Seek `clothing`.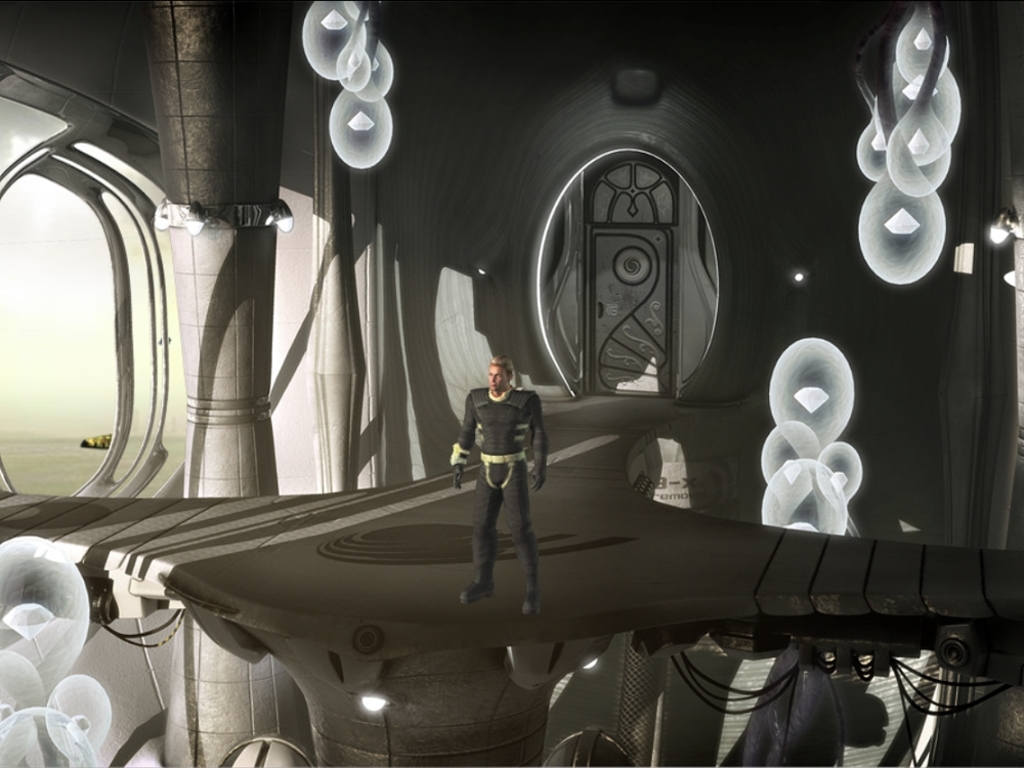
[454,374,544,494].
